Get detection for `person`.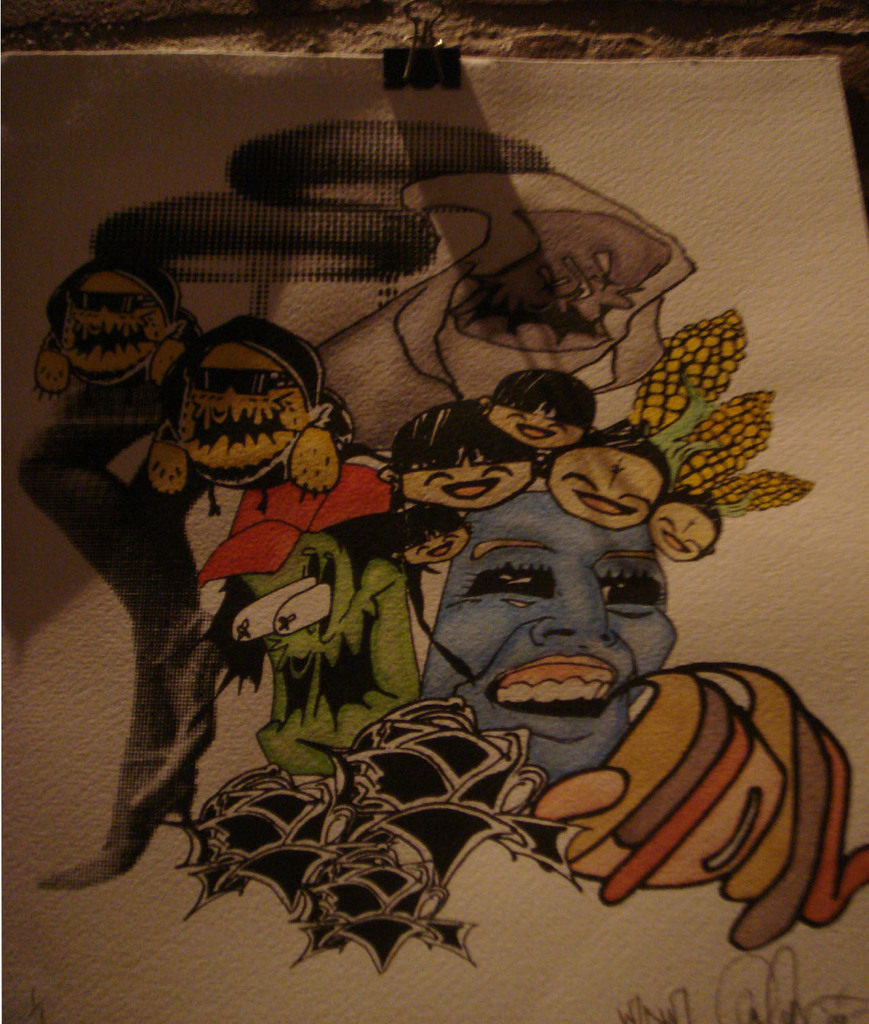
Detection: <region>482, 370, 599, 450</region>.
